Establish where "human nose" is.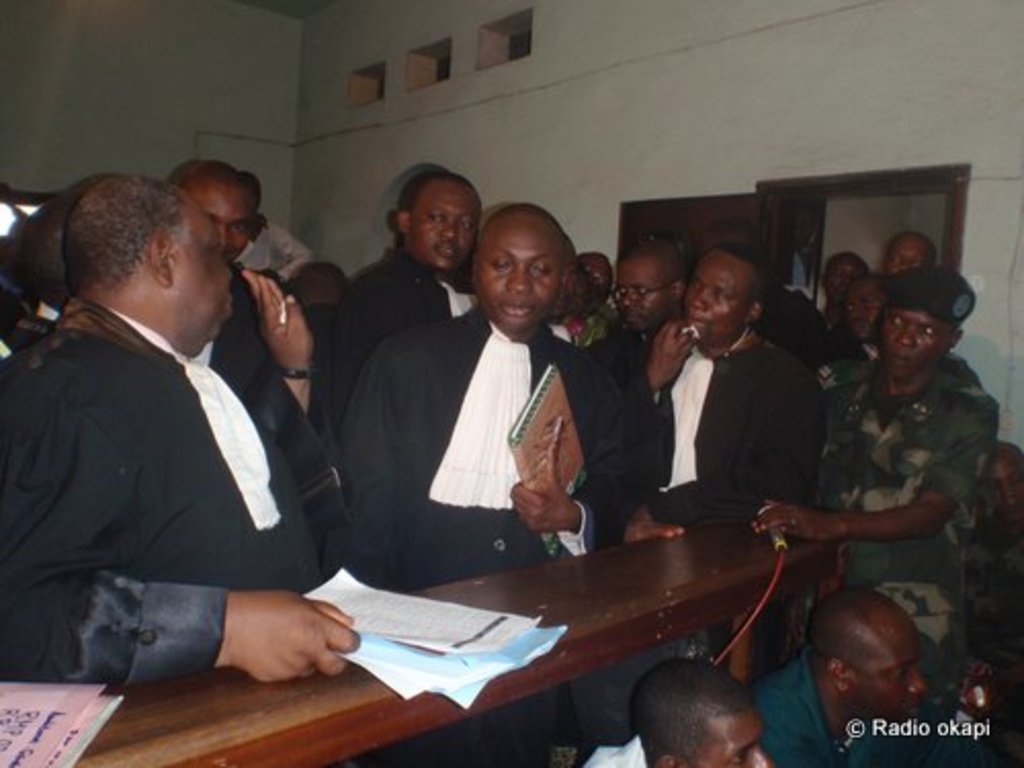
Established at left=913, top=670, right=924, bottom=692.
